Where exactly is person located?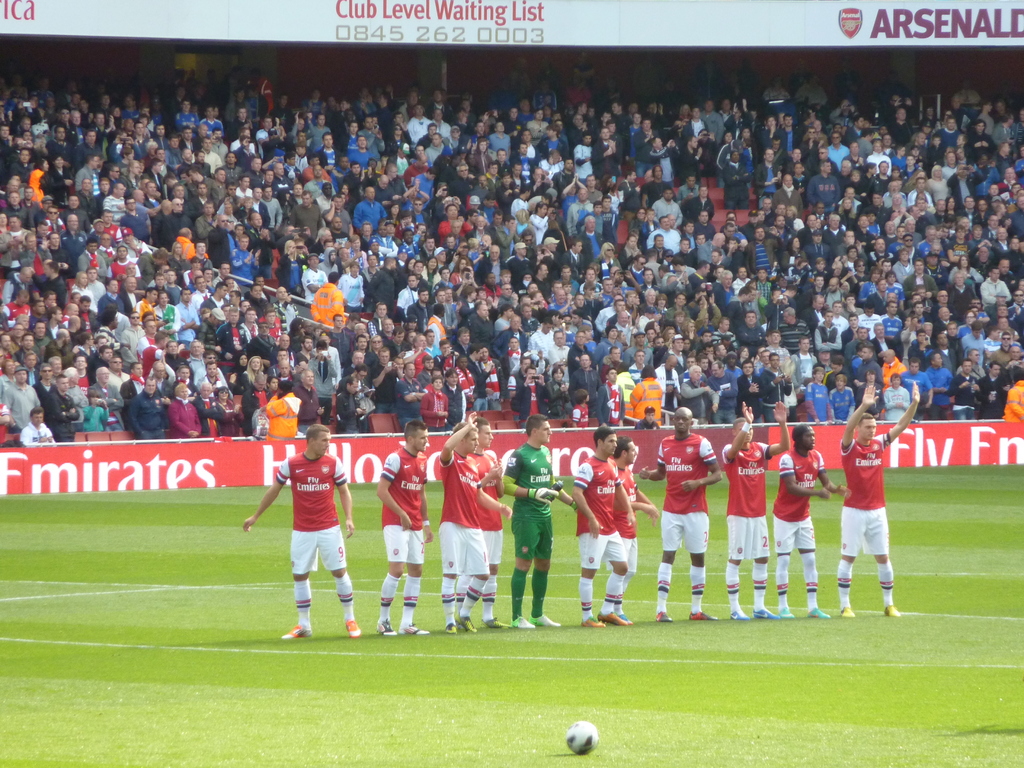
Its bounding box is (739, 359, 763, 424).
